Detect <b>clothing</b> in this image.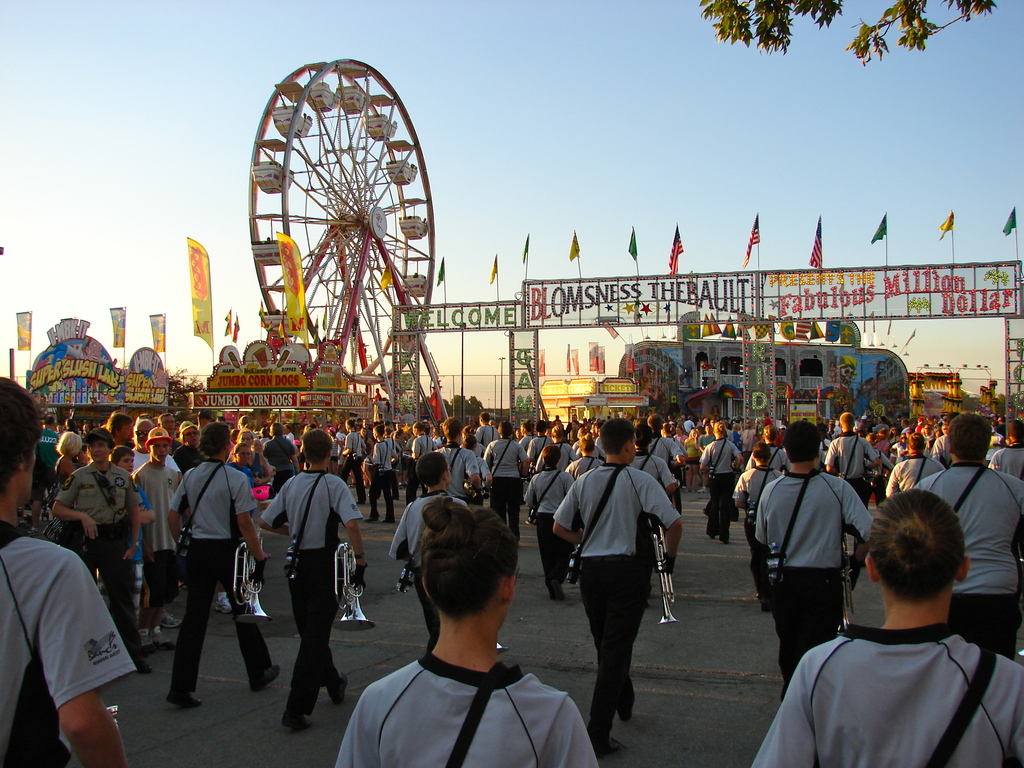
Detection: {"left": 911, "top": 460, "right": 1023, "bottom": 595}.
